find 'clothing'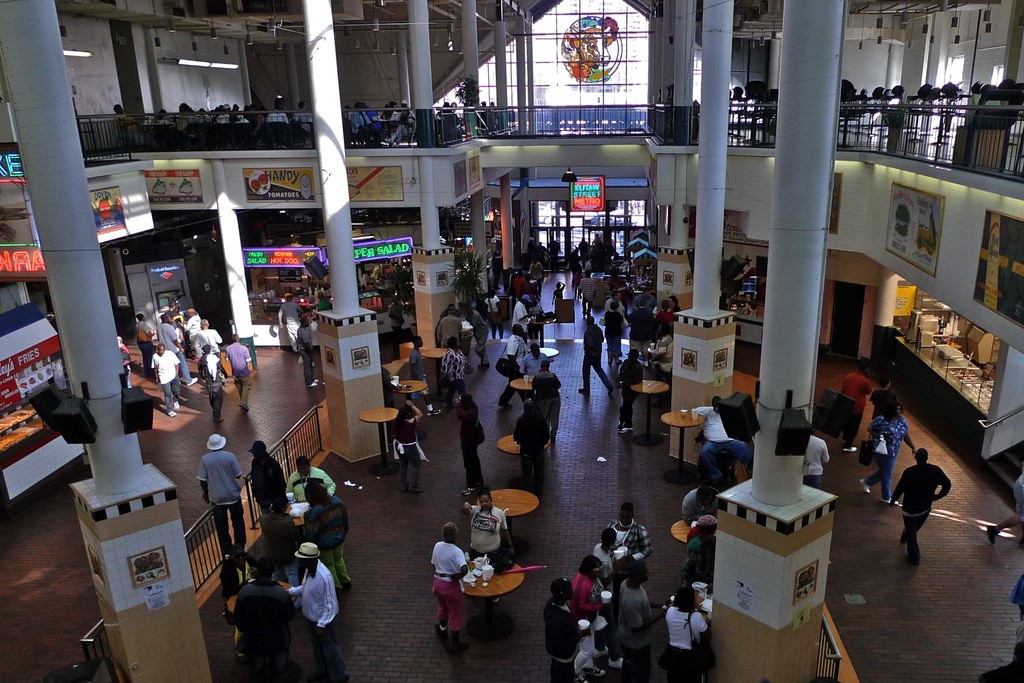
<bbox>158, 324, 174, 359</bbox>
